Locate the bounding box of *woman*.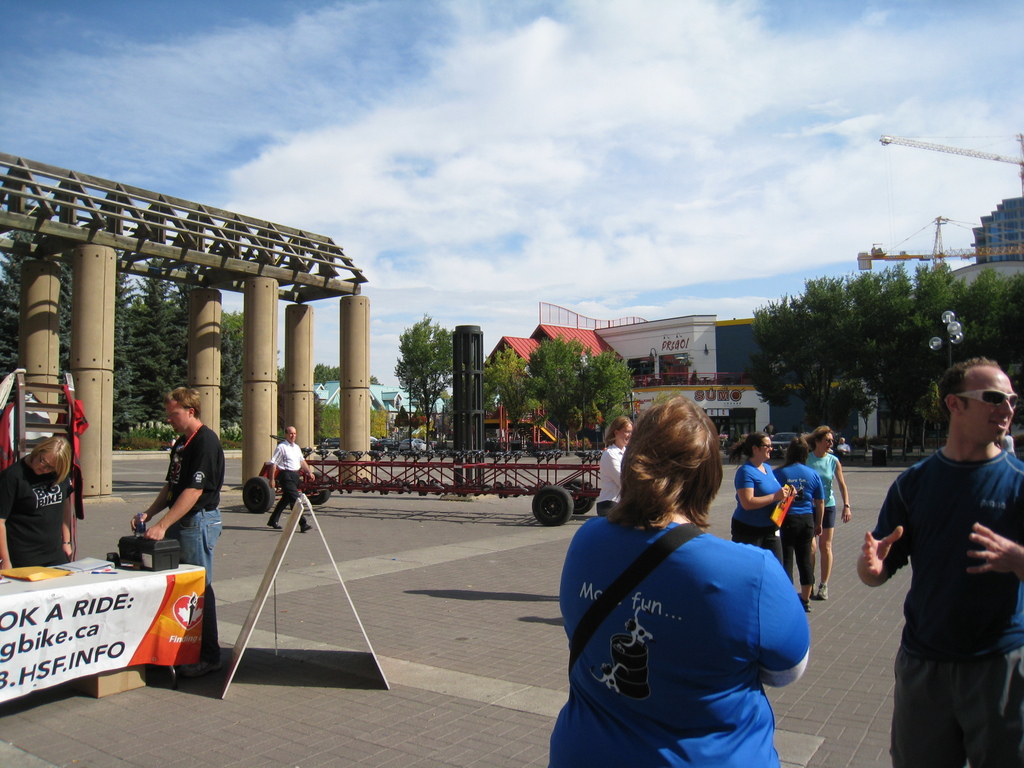
Bounding box: 0/431/80/573.
